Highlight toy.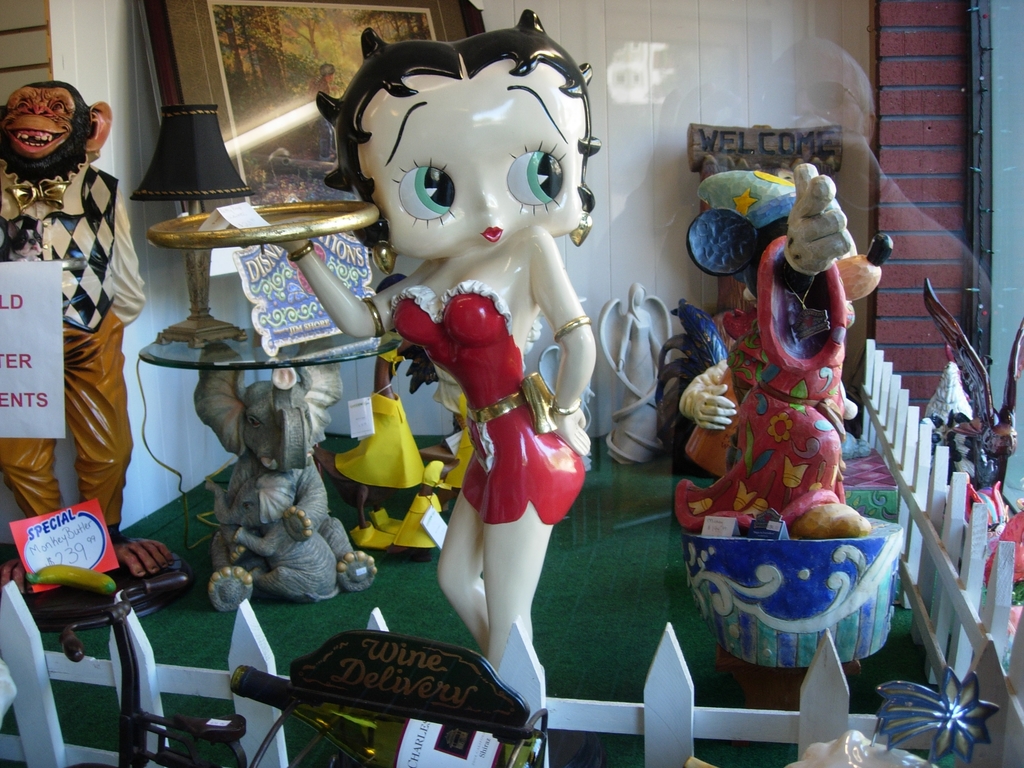
Highlighted region: 0 81 182 633.
